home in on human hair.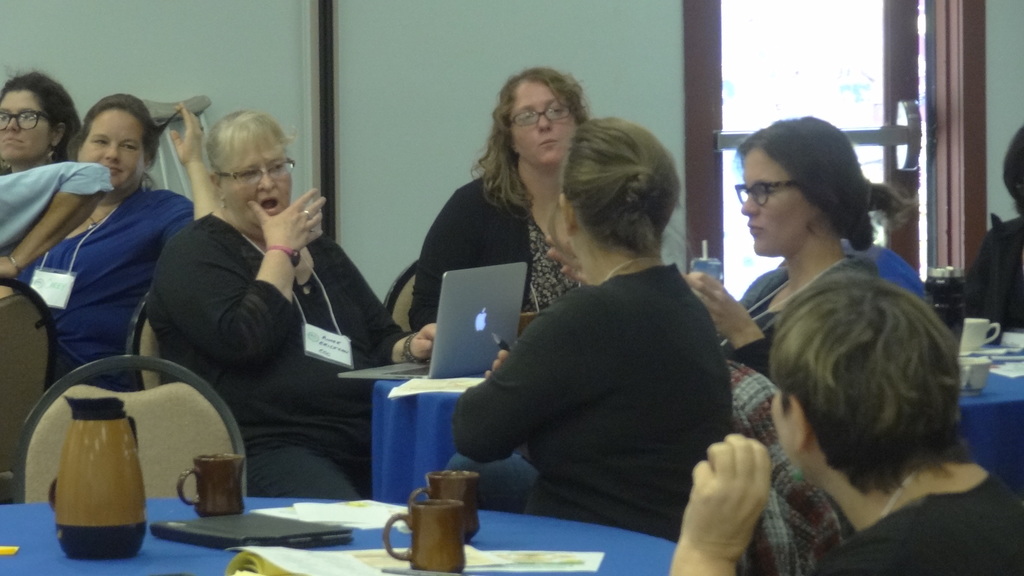
Homed in at BBox(471, 62, 593, 225).
